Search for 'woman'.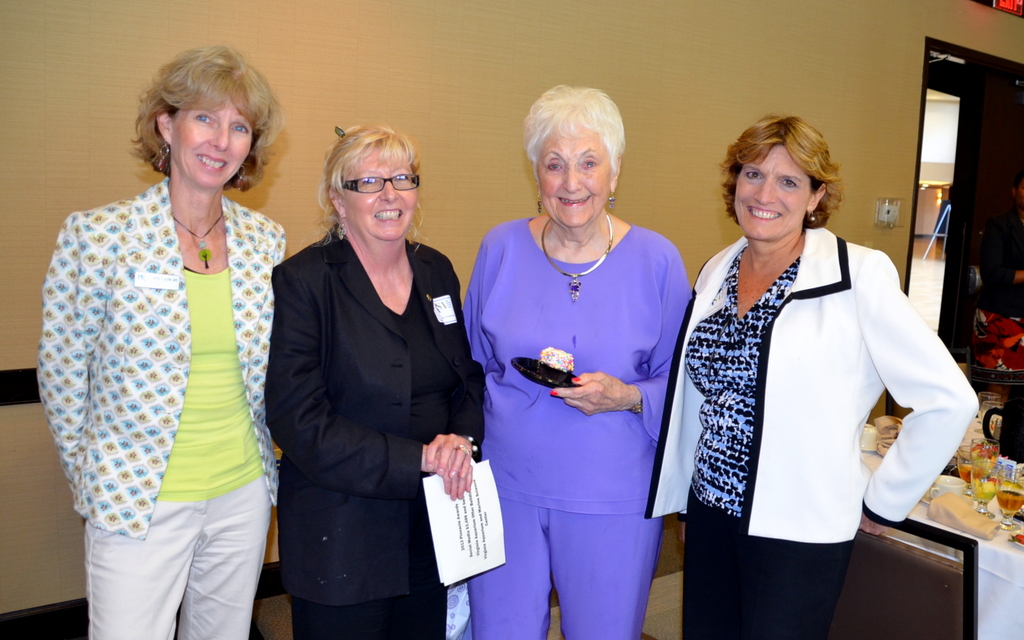
Found at x1=428 y1=85 x2=690 y2=639.
